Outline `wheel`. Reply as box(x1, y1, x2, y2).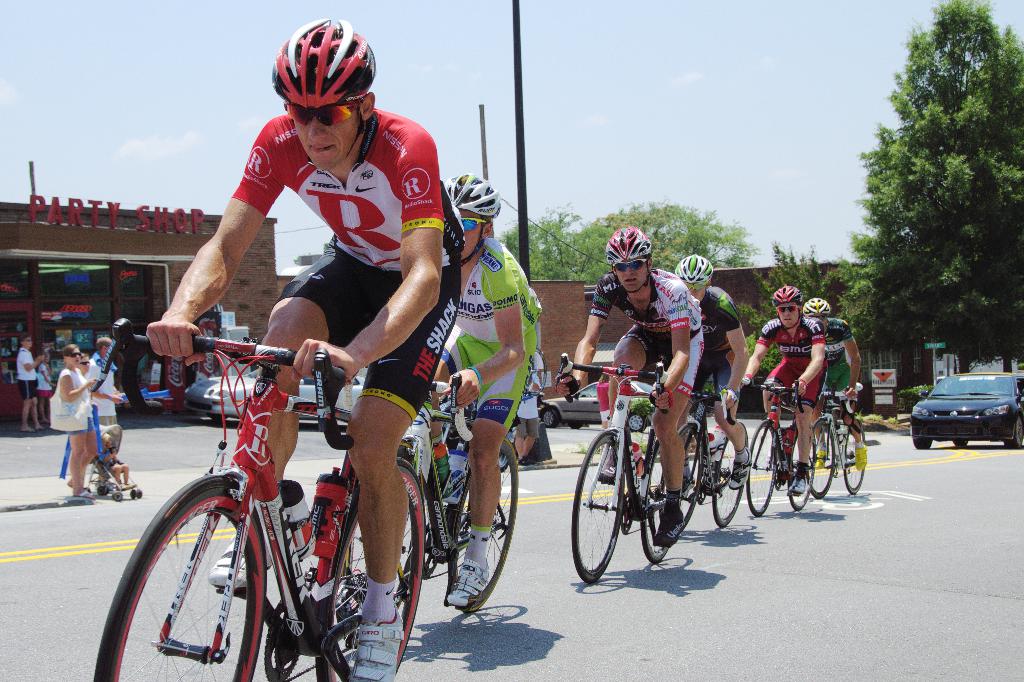
box(643, 423, 712, 560).
